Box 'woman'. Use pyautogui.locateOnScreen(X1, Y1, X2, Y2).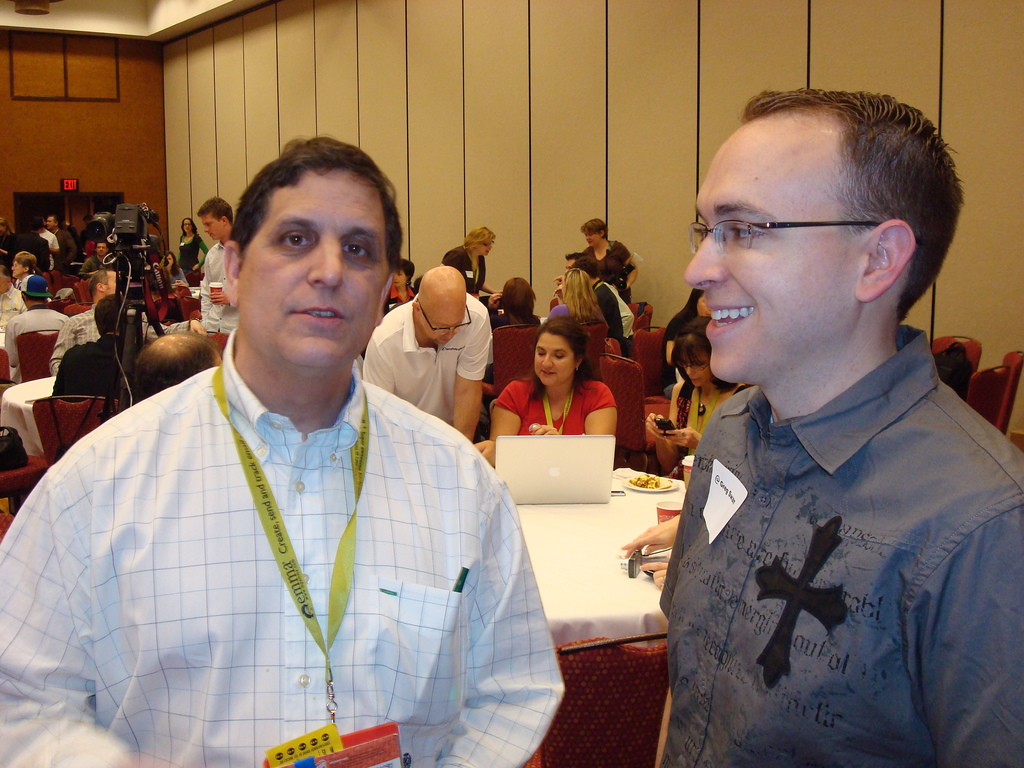
pyautogui.locateOnScreen(564, 223, 646, 300).
